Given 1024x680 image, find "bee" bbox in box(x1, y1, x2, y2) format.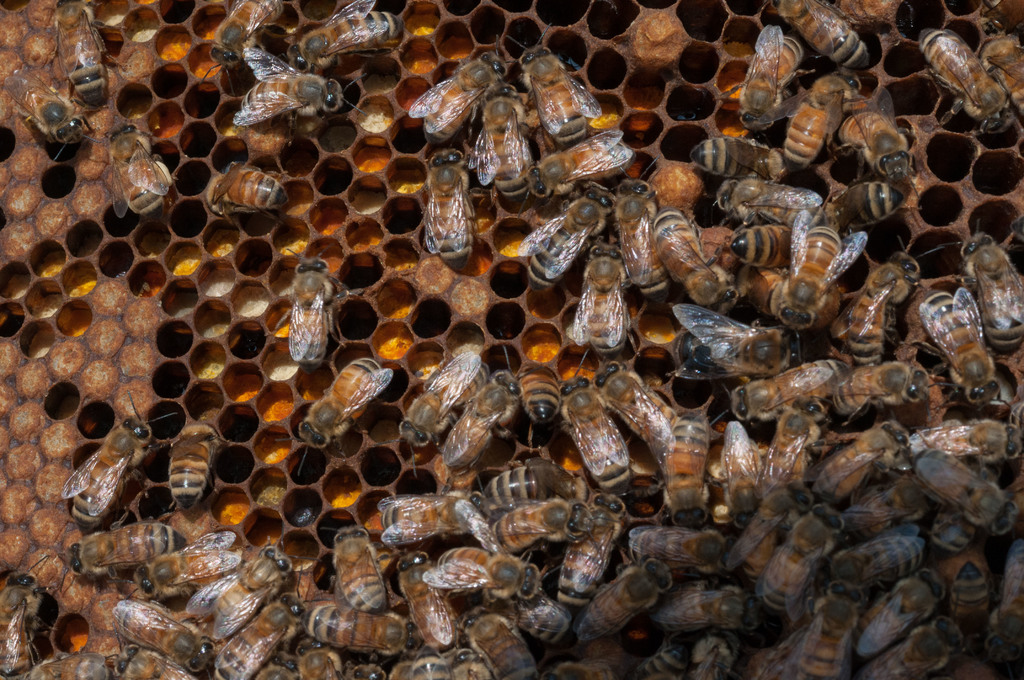
box(7, 58, 108, 177).
